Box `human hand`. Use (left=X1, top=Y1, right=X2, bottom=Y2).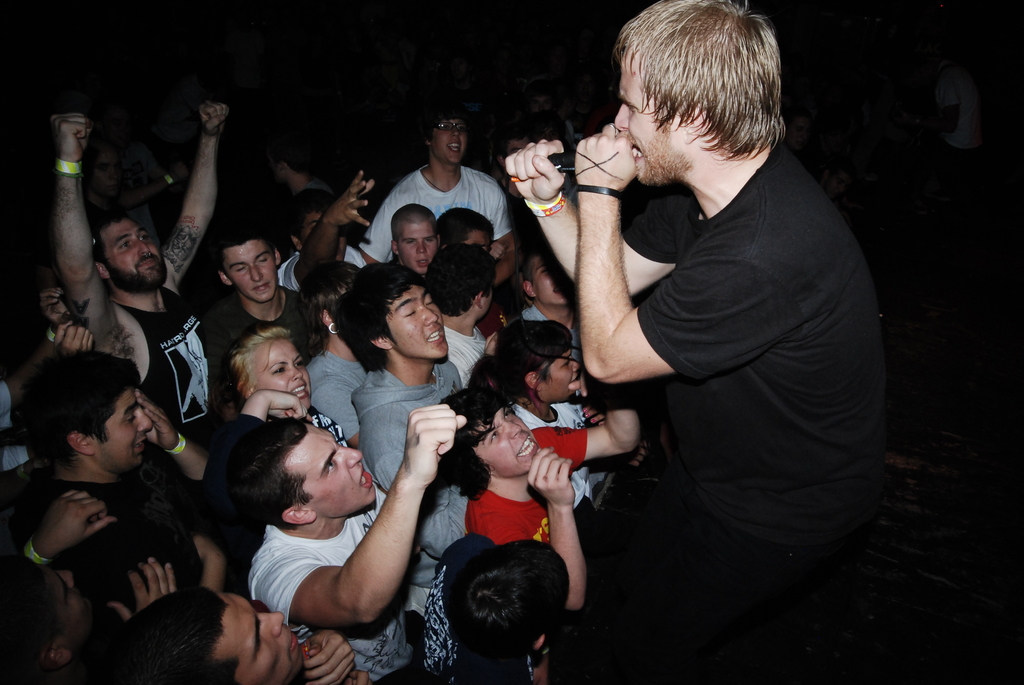
(left=132, top=387, right=182, bottom=450).
